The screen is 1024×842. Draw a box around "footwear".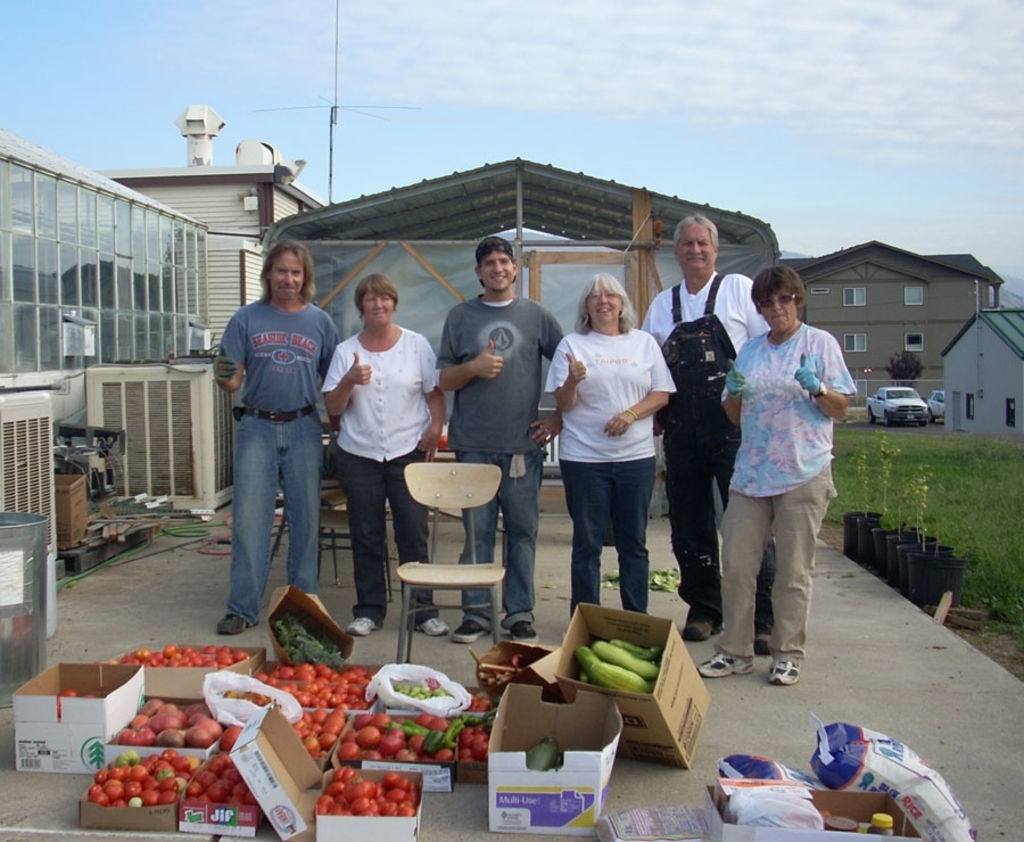
l=769, t=657, r=804, b=686.
